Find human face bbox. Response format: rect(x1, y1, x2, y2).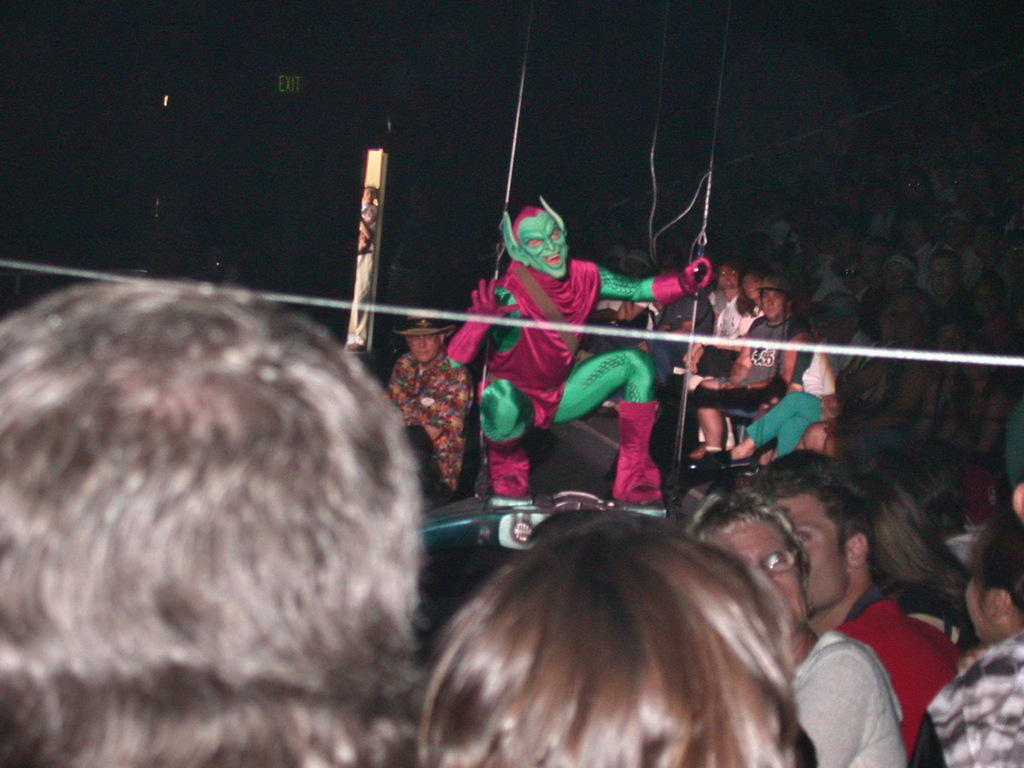
rect(966, 572, 996, 634).
